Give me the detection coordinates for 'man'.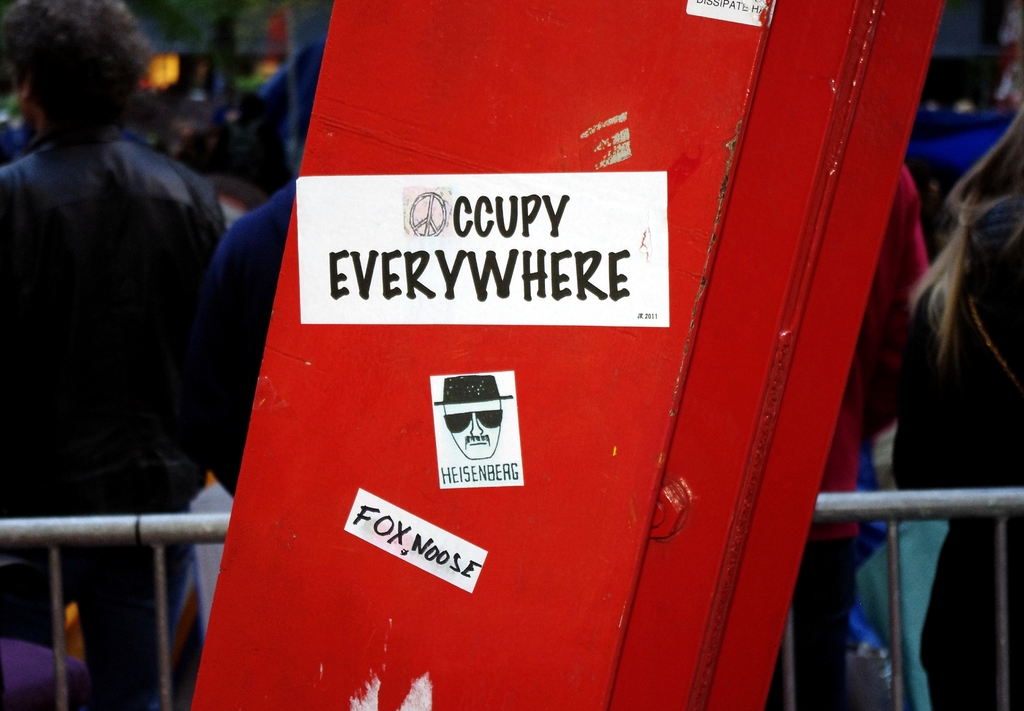
(x1=0, y1=4, x2=229, y2=710).
